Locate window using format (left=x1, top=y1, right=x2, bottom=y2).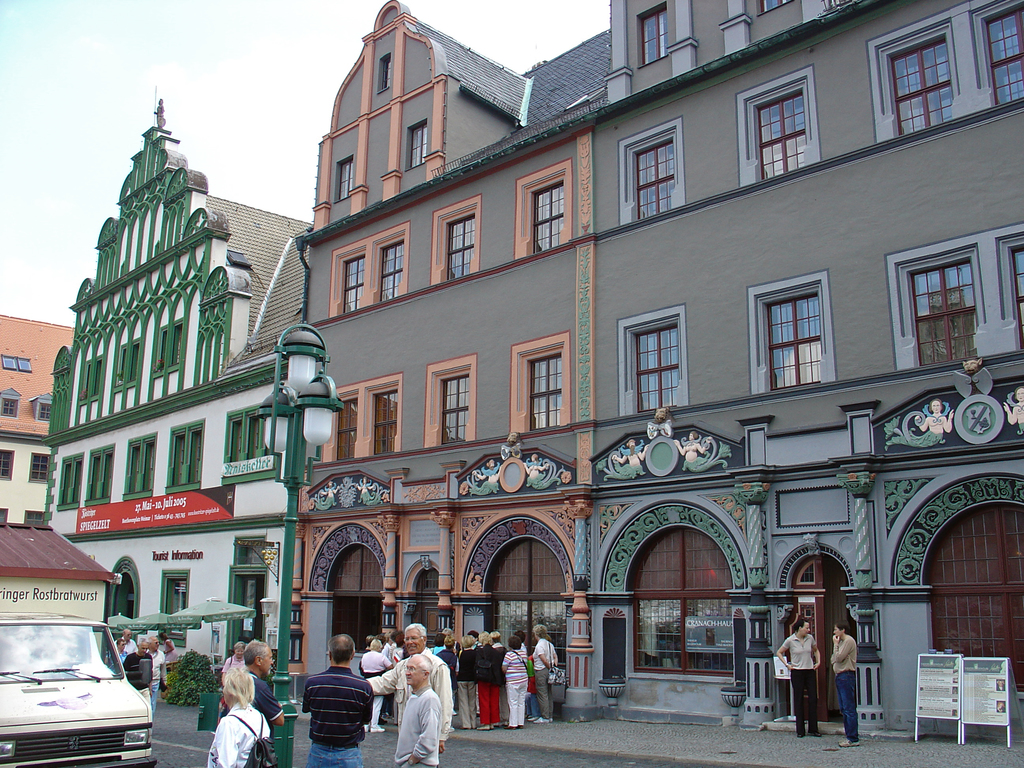
(left=442, top=213, right=474, bottom=284).
